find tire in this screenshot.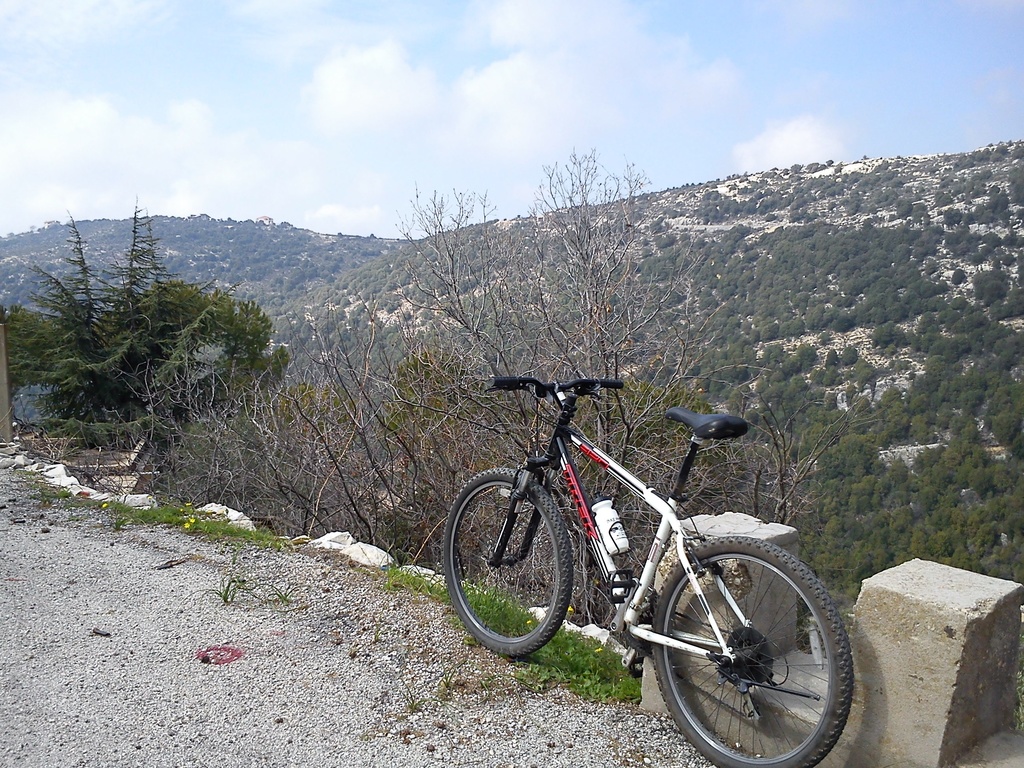
The bounding box for tire is Rect(444, 472, 572, 657).
